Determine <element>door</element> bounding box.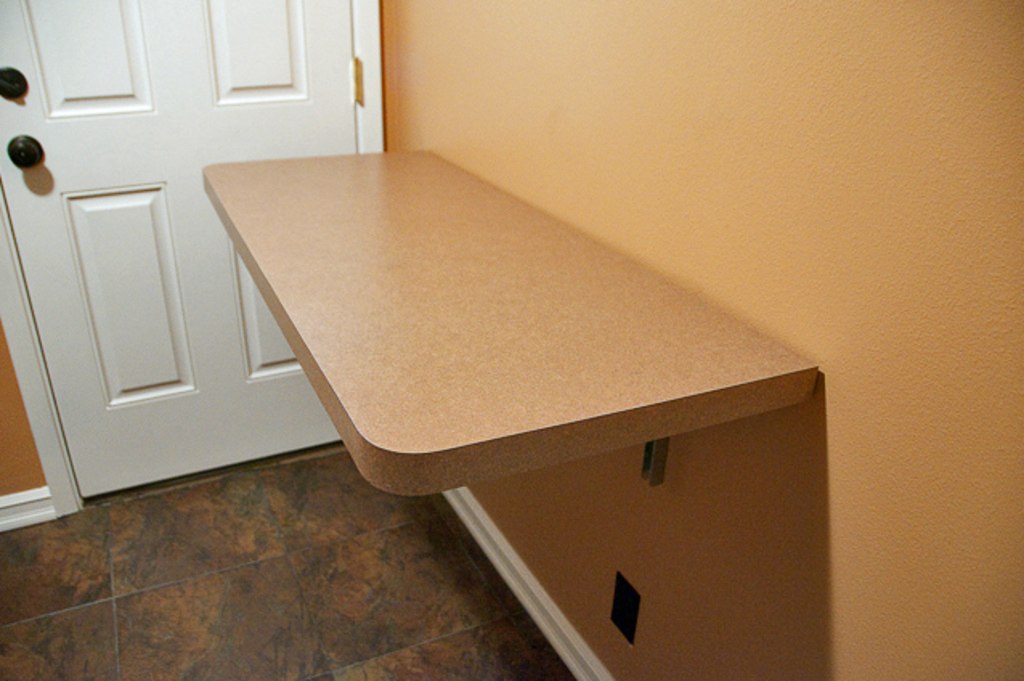
Determined: bbox=(0, 0, 348, 498).
